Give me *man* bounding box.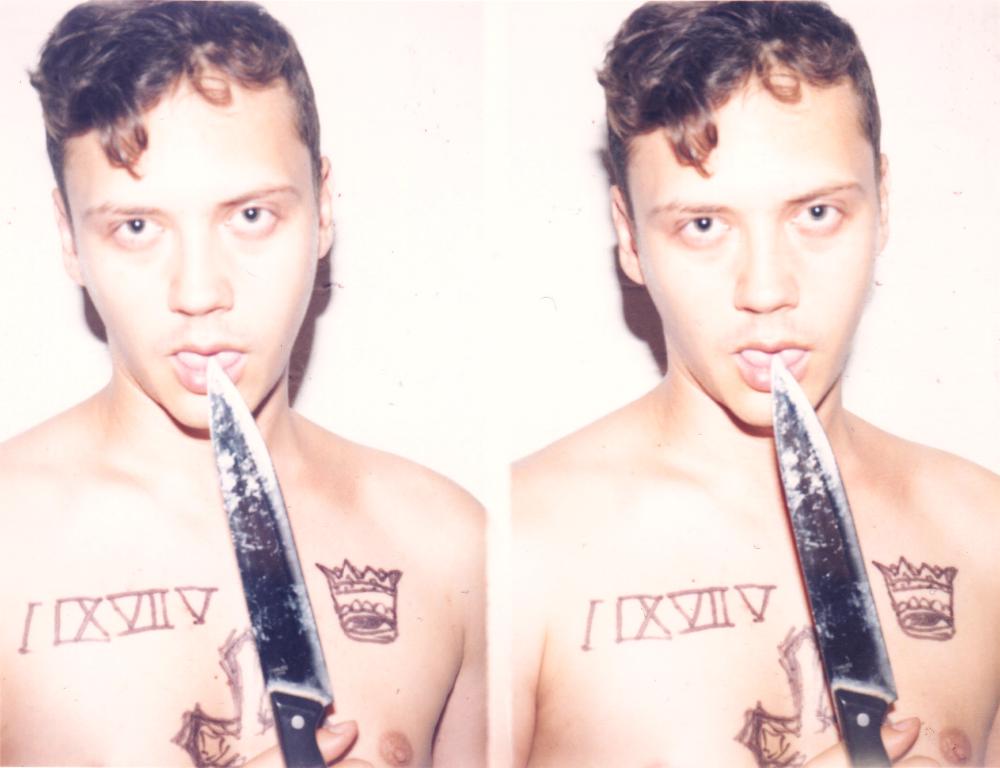
region(0, 0, 489, 767).
